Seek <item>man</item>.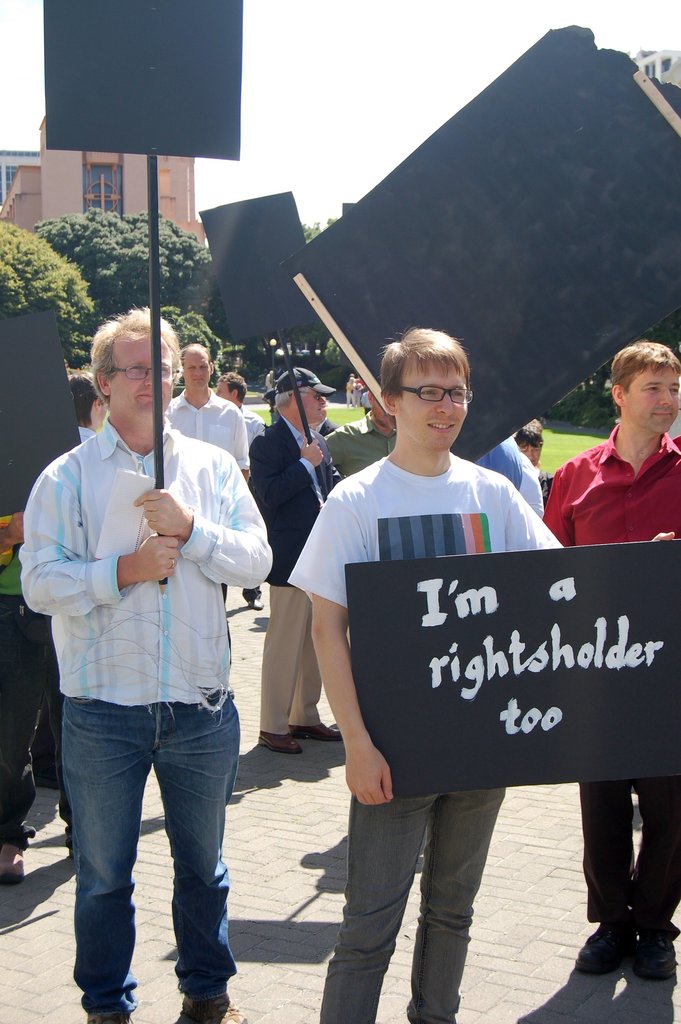
285:328:671:1023.
